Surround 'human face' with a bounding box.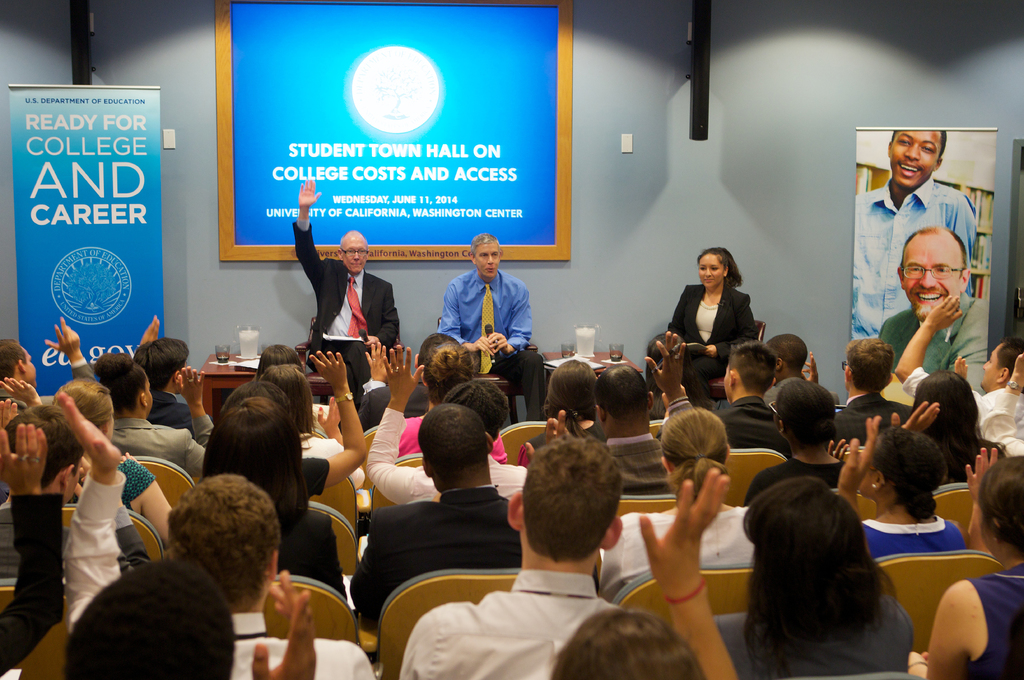
892 126 941 192.
